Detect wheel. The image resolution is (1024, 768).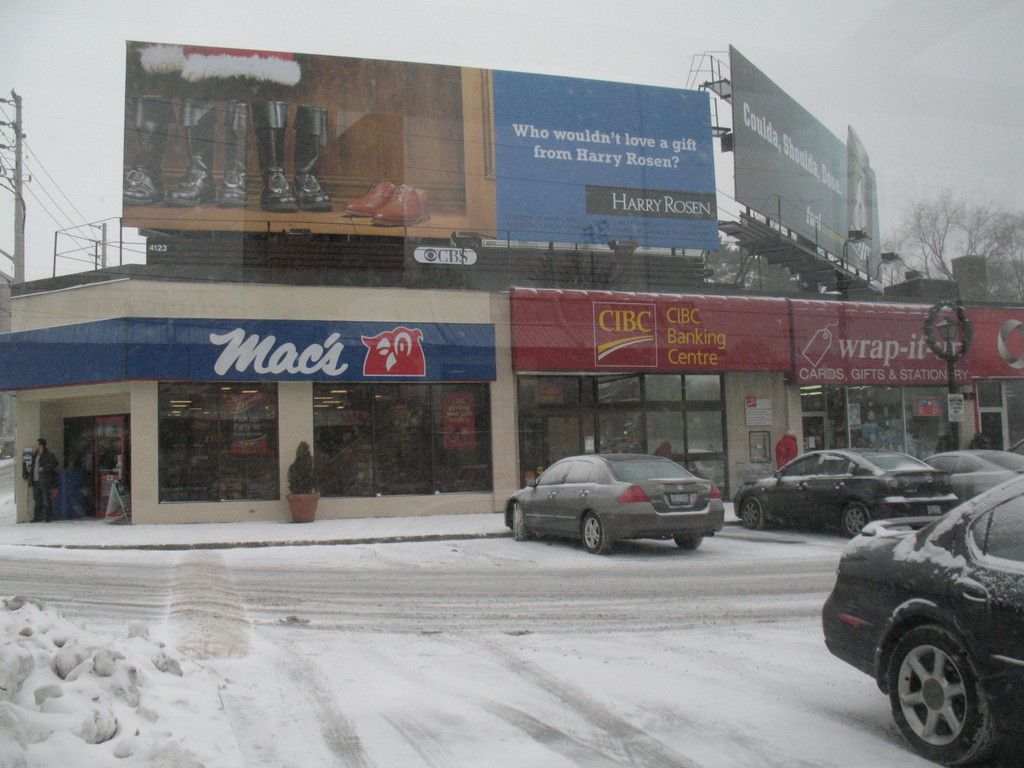
[576, 515, 609, 563].
